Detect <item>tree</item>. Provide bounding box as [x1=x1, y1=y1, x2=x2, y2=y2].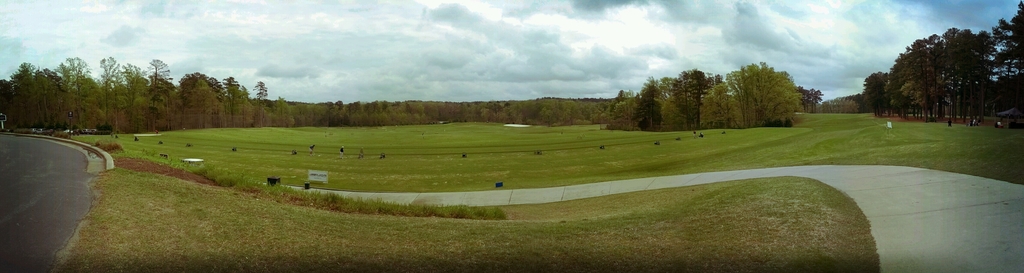
[x1=931, y1=29, x2=995, y2=135].
